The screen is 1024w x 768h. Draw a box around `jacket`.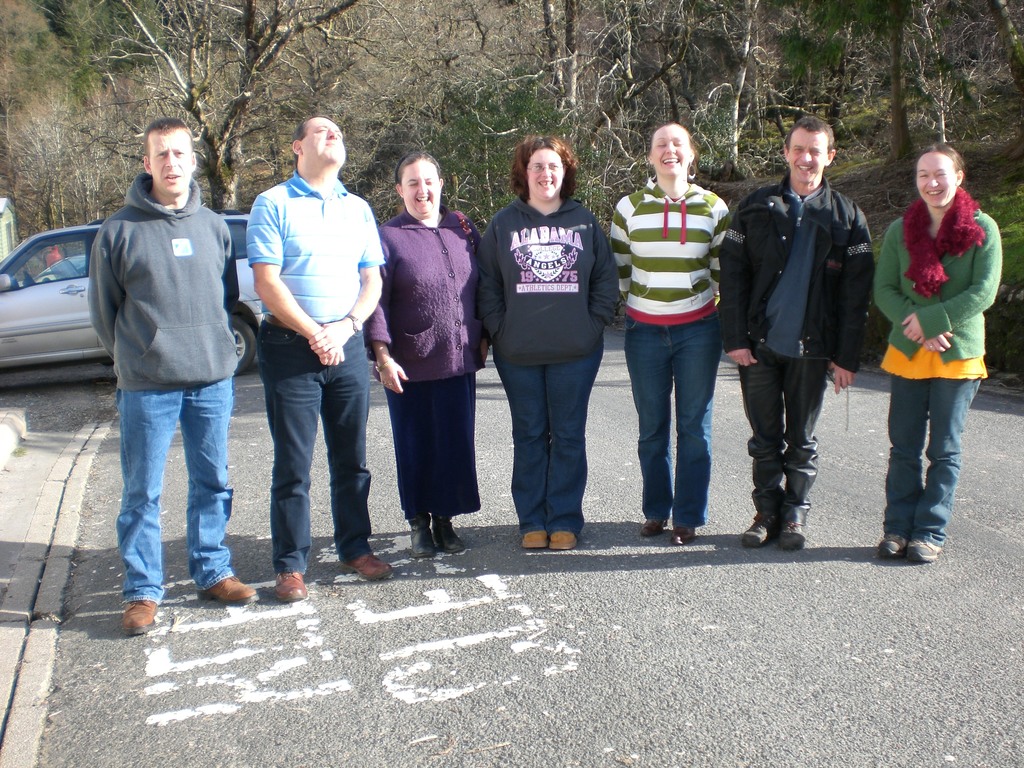
box(746, 143, 878, 380).
